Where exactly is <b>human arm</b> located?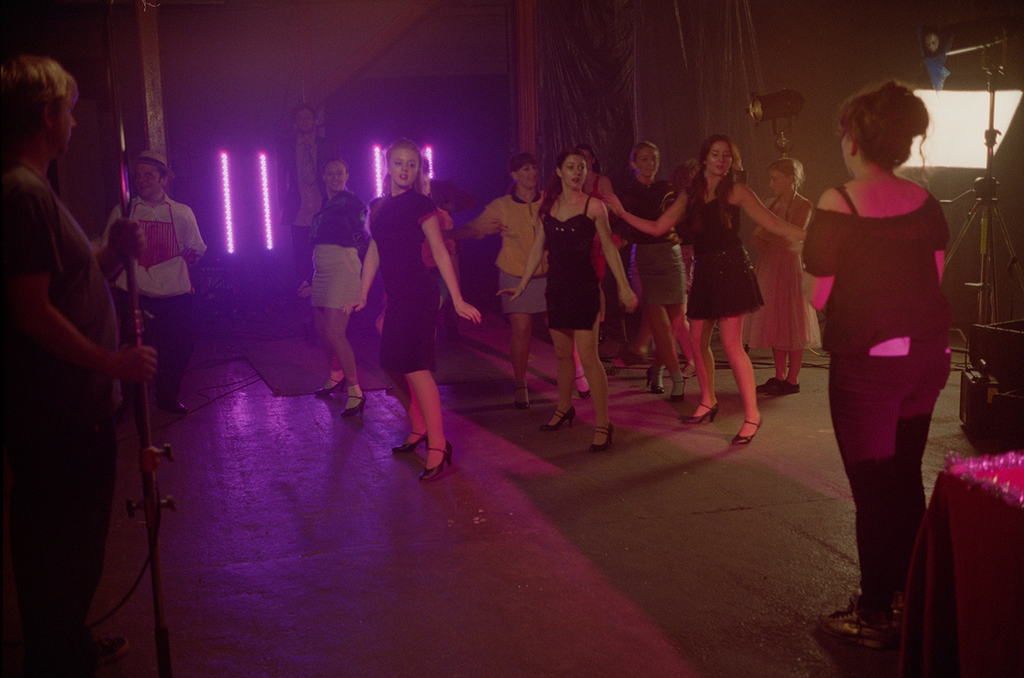
Its bounding box is detection(735, 182, 810, 243).
